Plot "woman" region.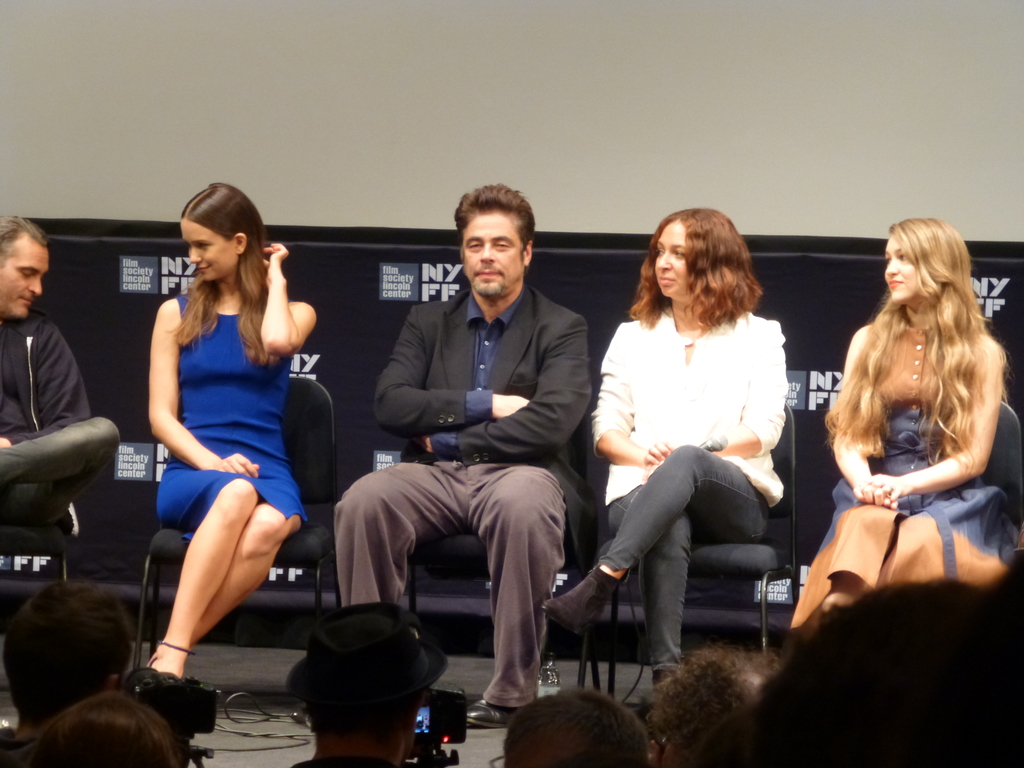
Plotted at [left=149, top=183, right=319, bottom=684].
